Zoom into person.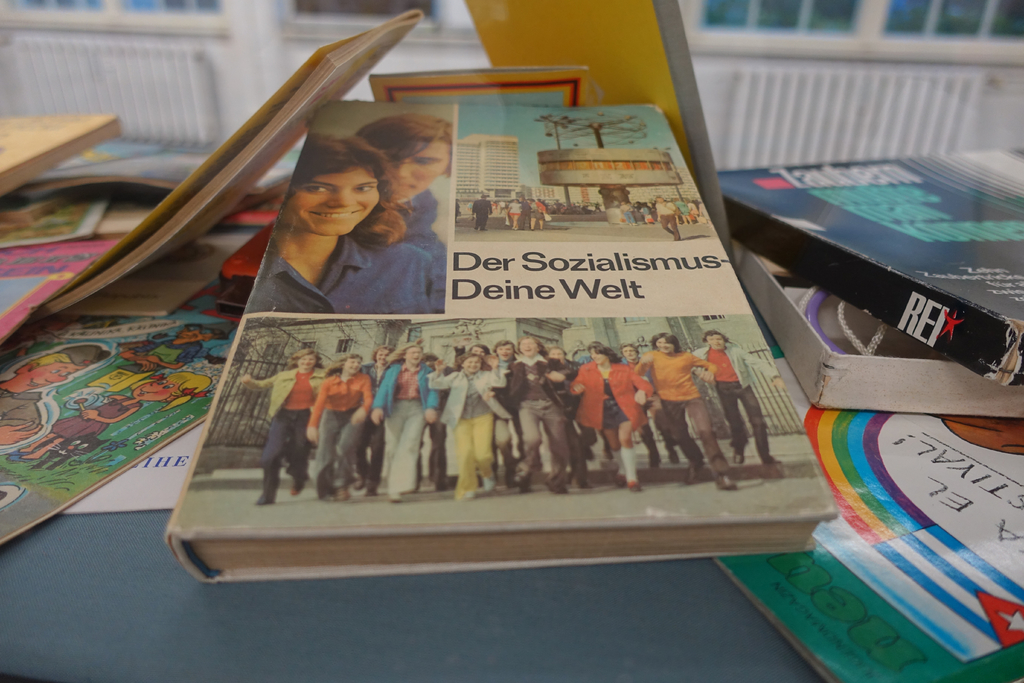
Zoom target: bbox=(24, 378, 169, 462).
